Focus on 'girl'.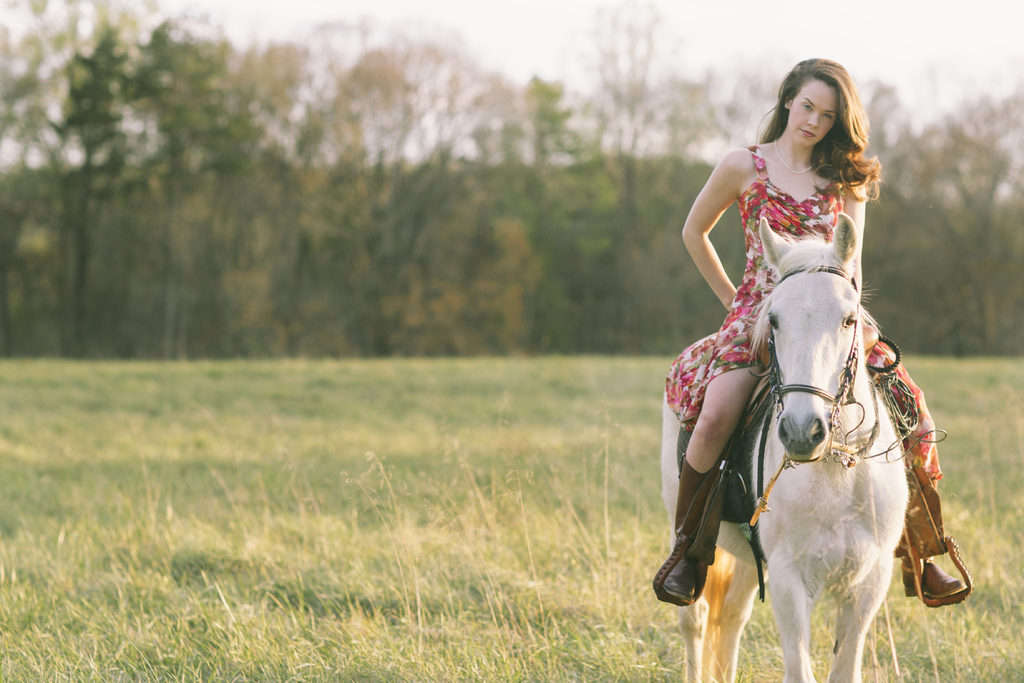
Focused at (left=646, top=57, right=968, bottom=606).
